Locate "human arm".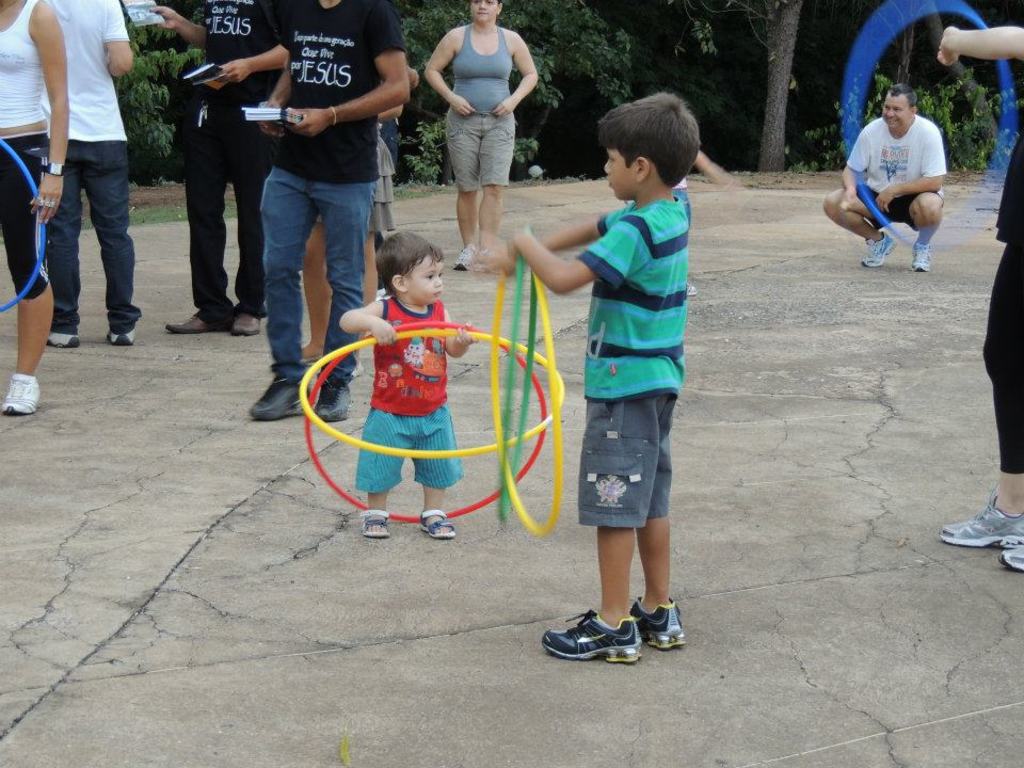
Bounding box: {"left": 256, "top": 68, "right": 291, "bottom": 139}.
